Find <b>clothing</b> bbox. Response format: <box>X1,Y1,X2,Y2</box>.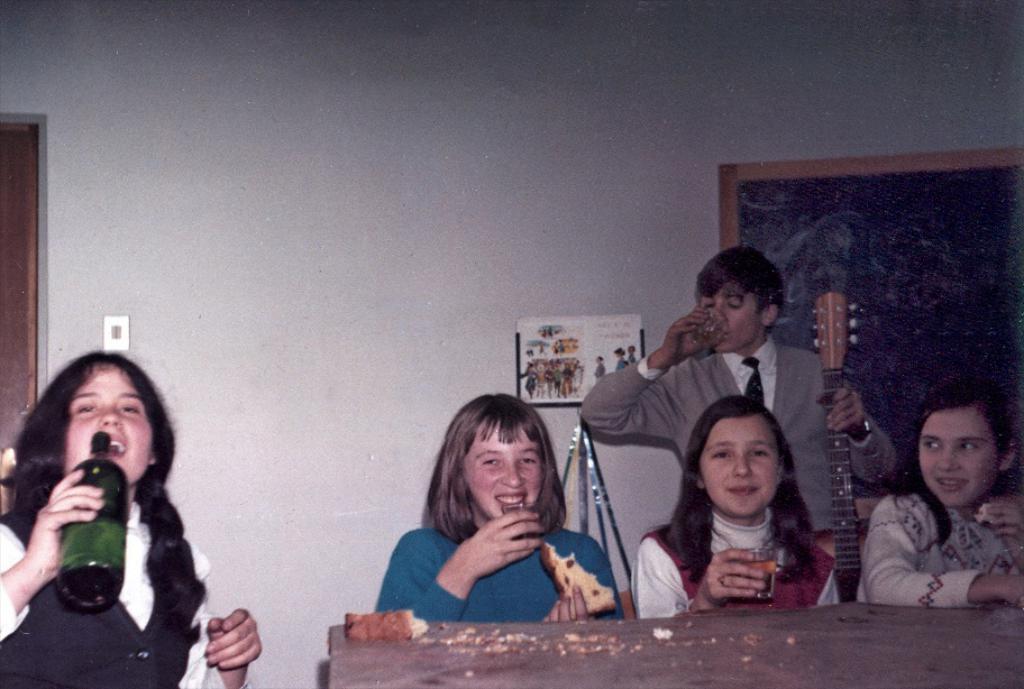
<box>594,337,887,570</box>.
